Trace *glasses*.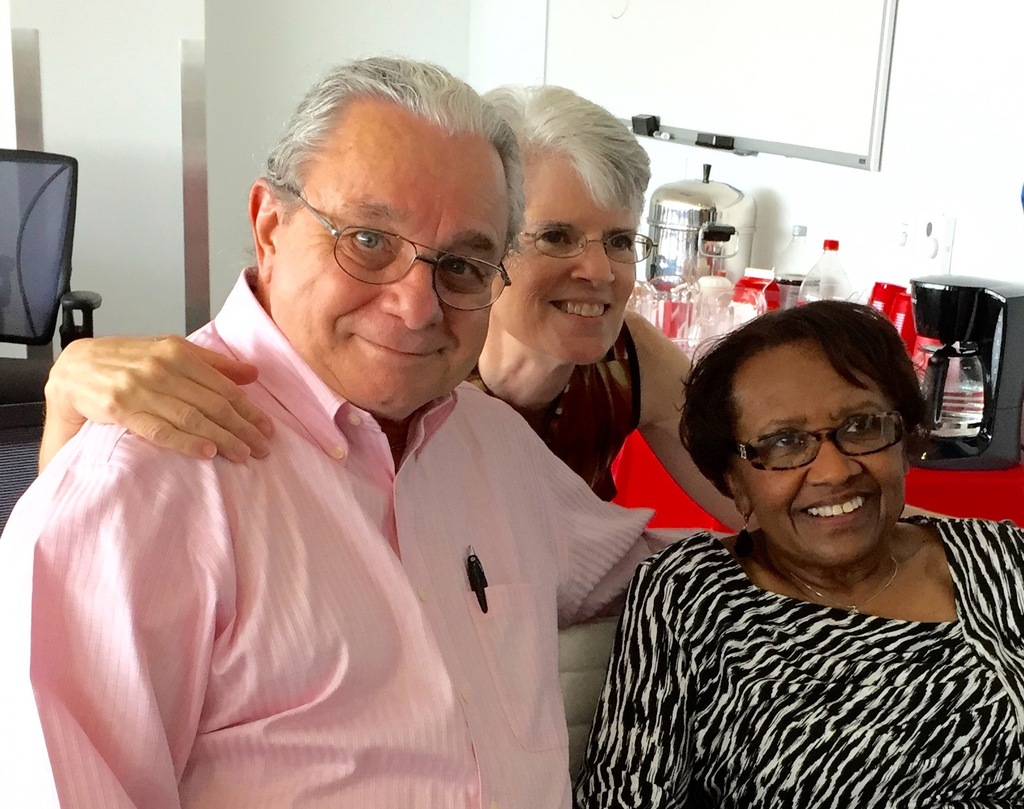
Traced to <box>731,412,909,475</box>.
